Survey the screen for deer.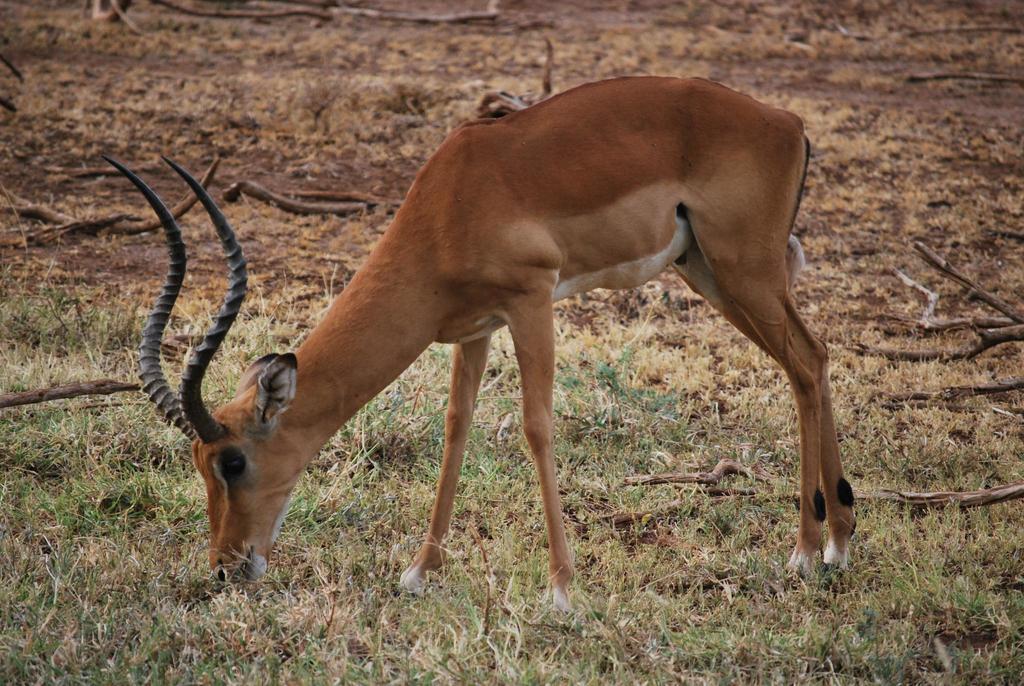
Survey found: (x1=93, y1=72, x2=861, y2=619).
